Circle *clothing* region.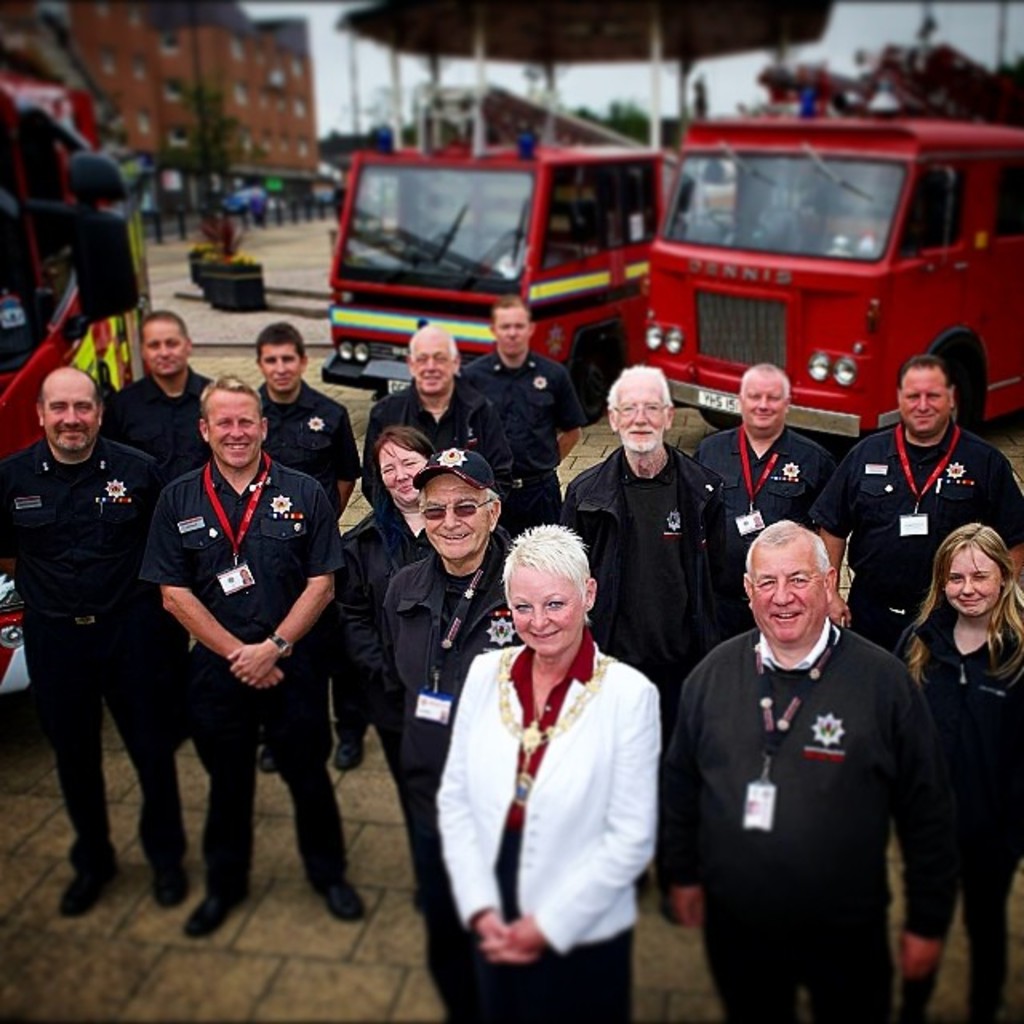
Region: box=[434, 621, 661, 1016].
